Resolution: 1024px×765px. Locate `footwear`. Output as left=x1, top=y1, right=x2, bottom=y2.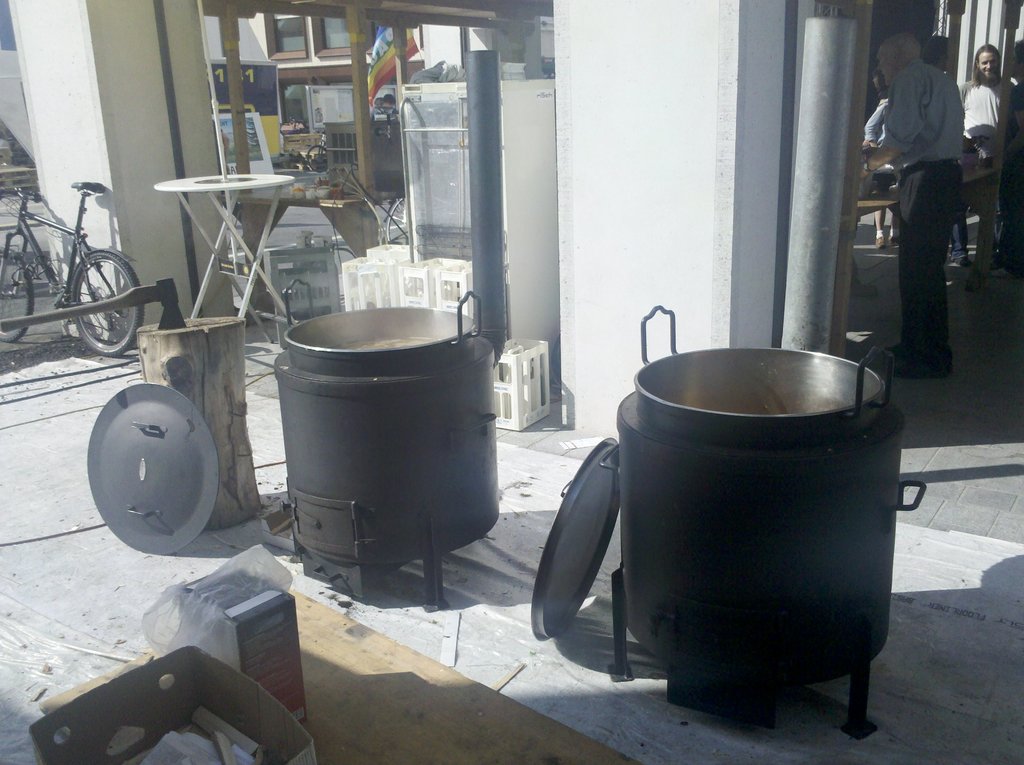
left=880, top=339, right=915, bottom=351.
